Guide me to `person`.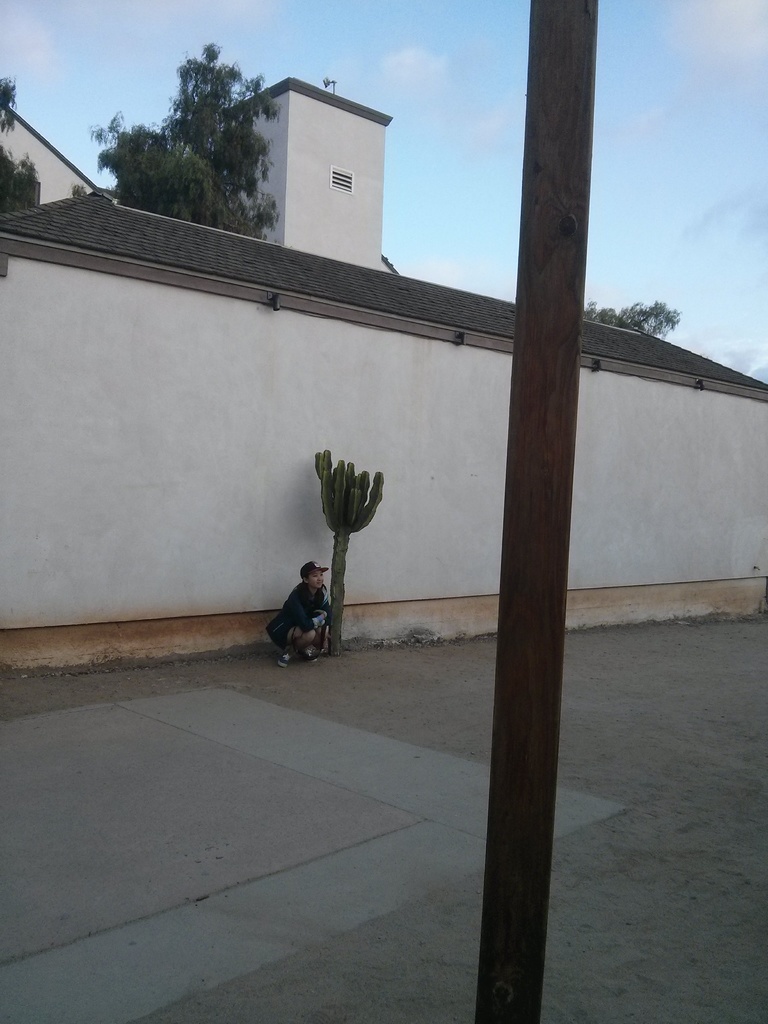
Guidance: bbox=(271, 547, 345, 668).
